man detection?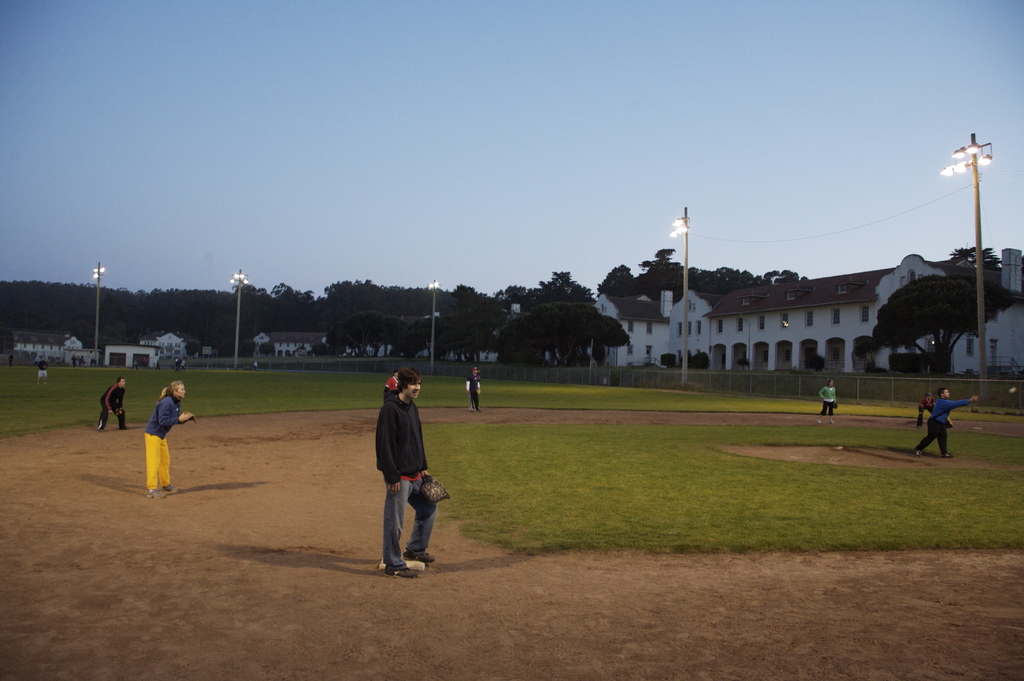
region(371, 371, 452, 582)
